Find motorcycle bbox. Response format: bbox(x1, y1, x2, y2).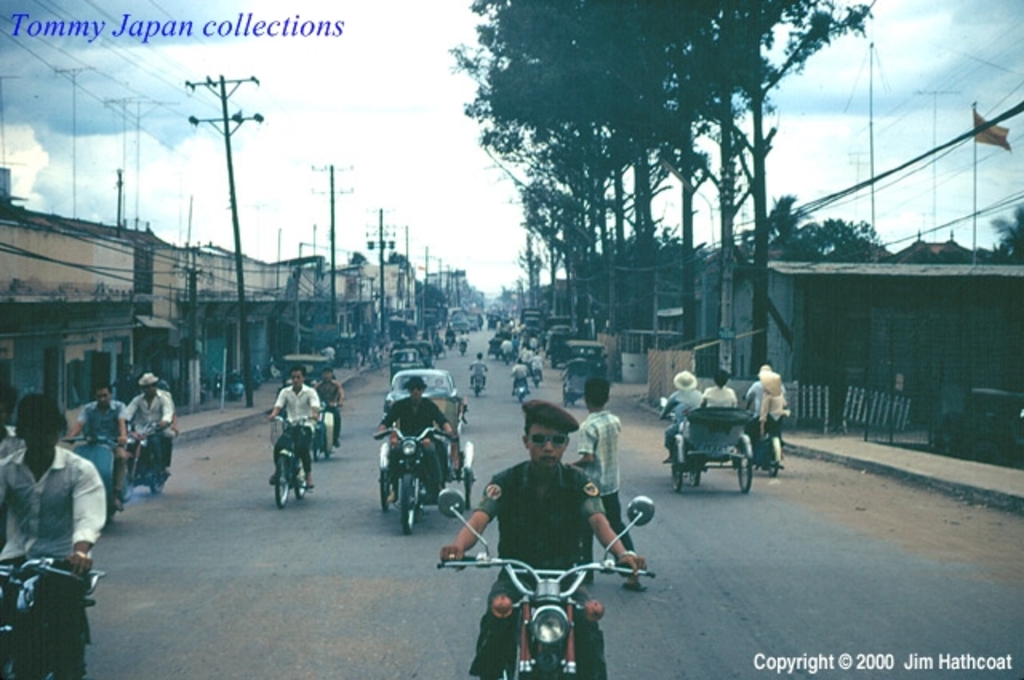
bbox(438, 490, 675, 659).
